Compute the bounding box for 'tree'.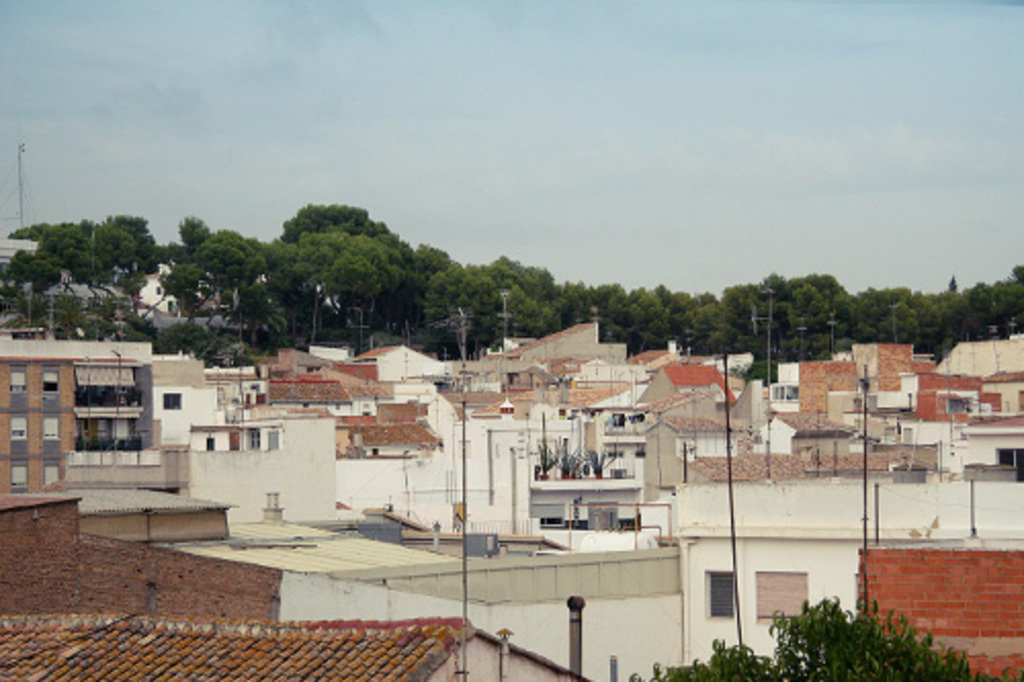
region(627, 586, 1022, 680).
